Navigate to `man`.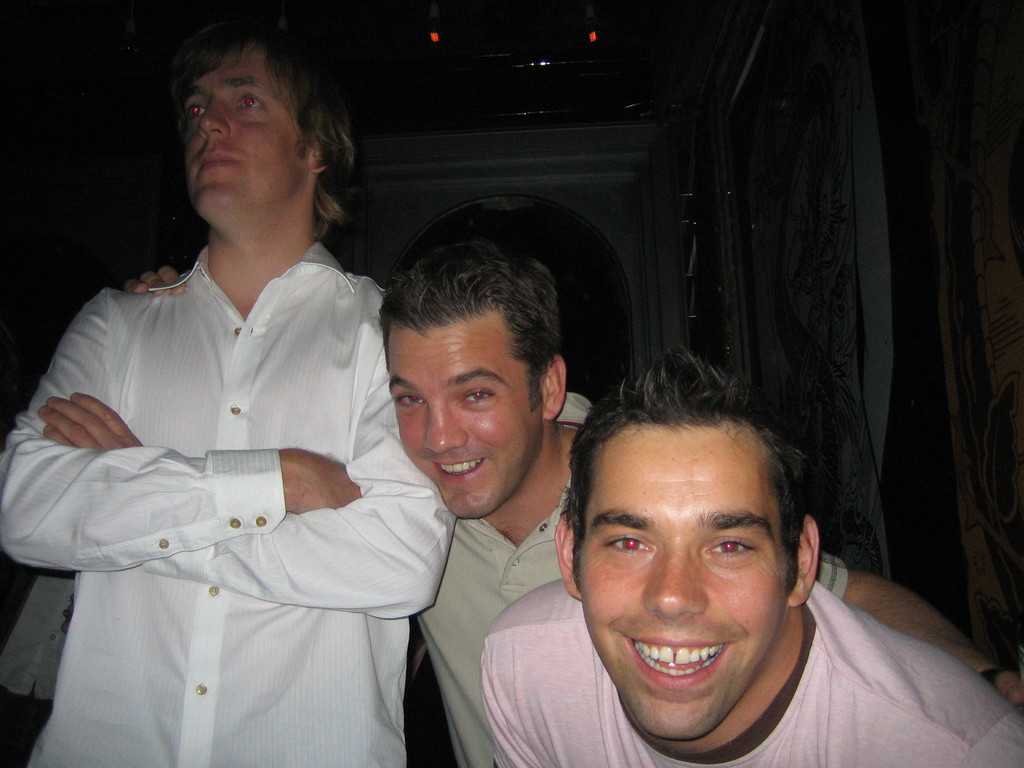
Navigation target: (x1=0, y1=572, x2=78, y2=767).
